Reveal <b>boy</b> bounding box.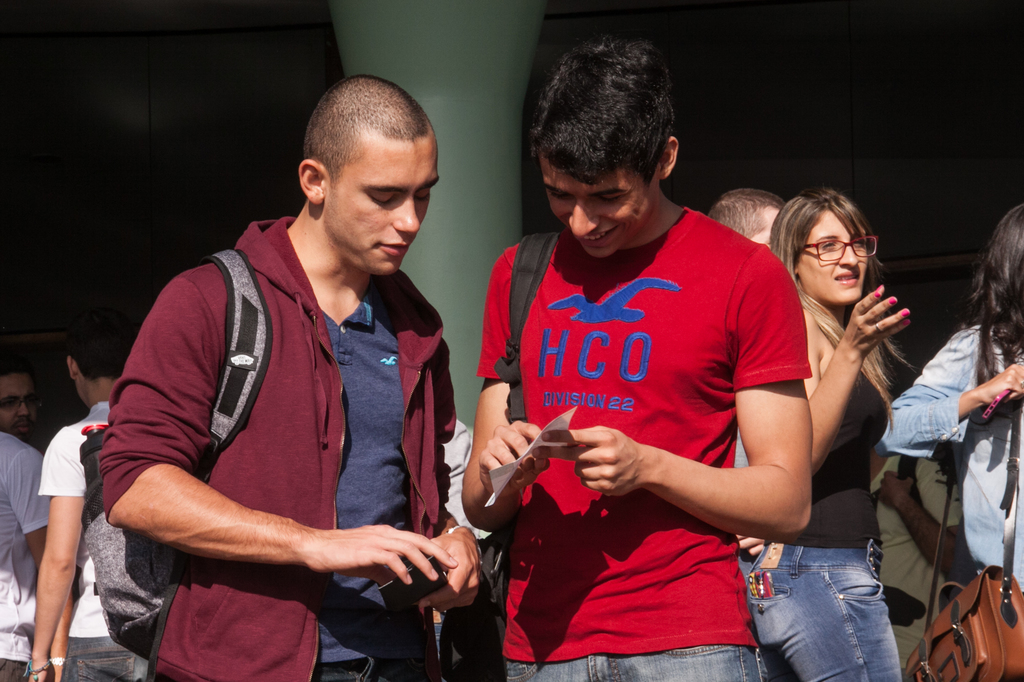
Revealed: (447,88,874,671).
